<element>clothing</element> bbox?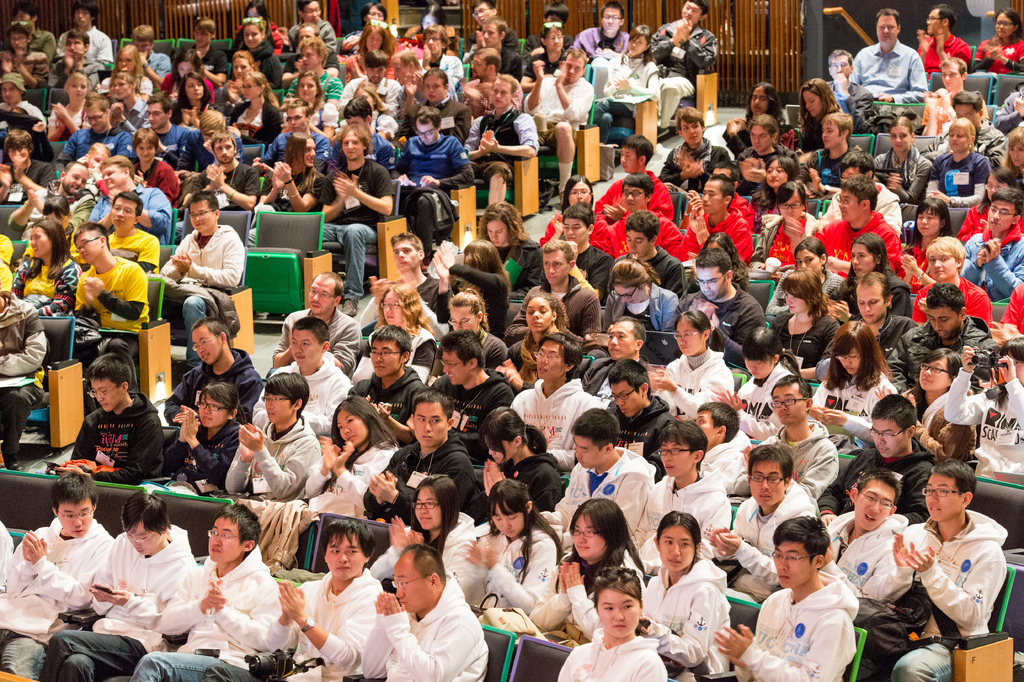
(left=401, top=94, right=476, bottom=156)
